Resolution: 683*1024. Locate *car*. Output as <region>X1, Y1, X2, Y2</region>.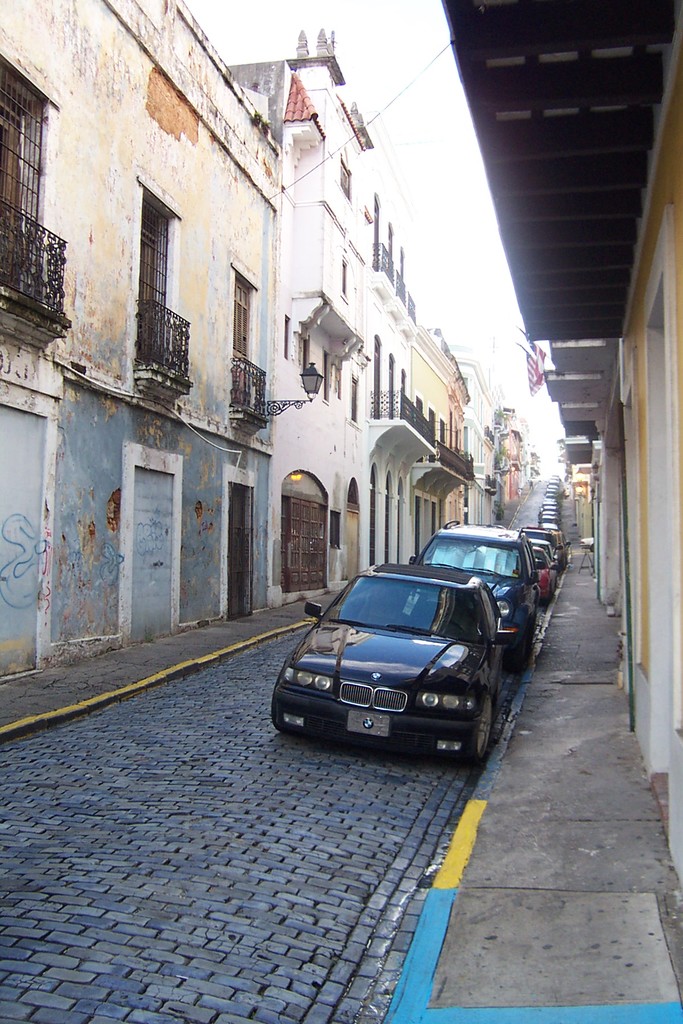
<region>275, 553, 523, 770</region>.
